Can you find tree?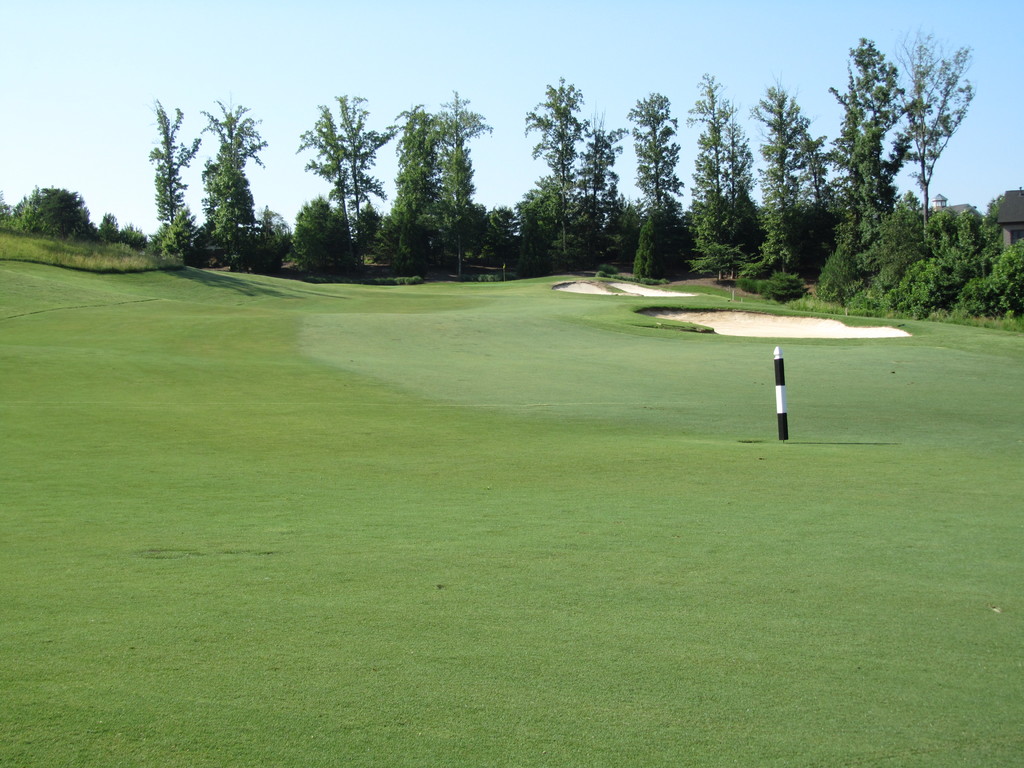
Yes, bounding box: <region>380, 91, 437, 267</region>.
